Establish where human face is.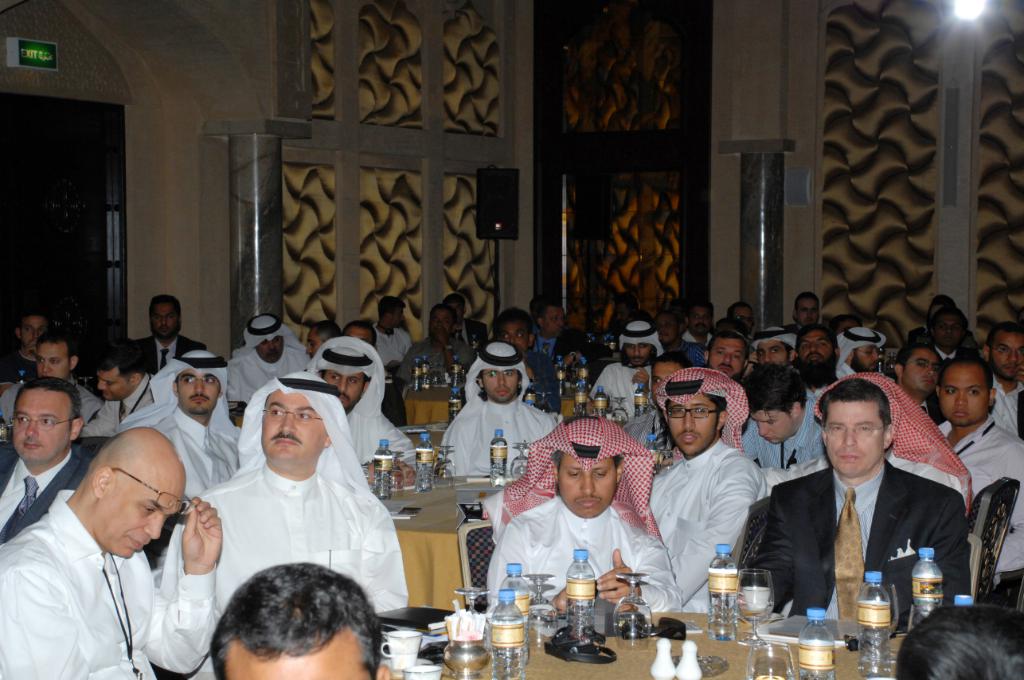
Established at [303, 325, 321, 357].
